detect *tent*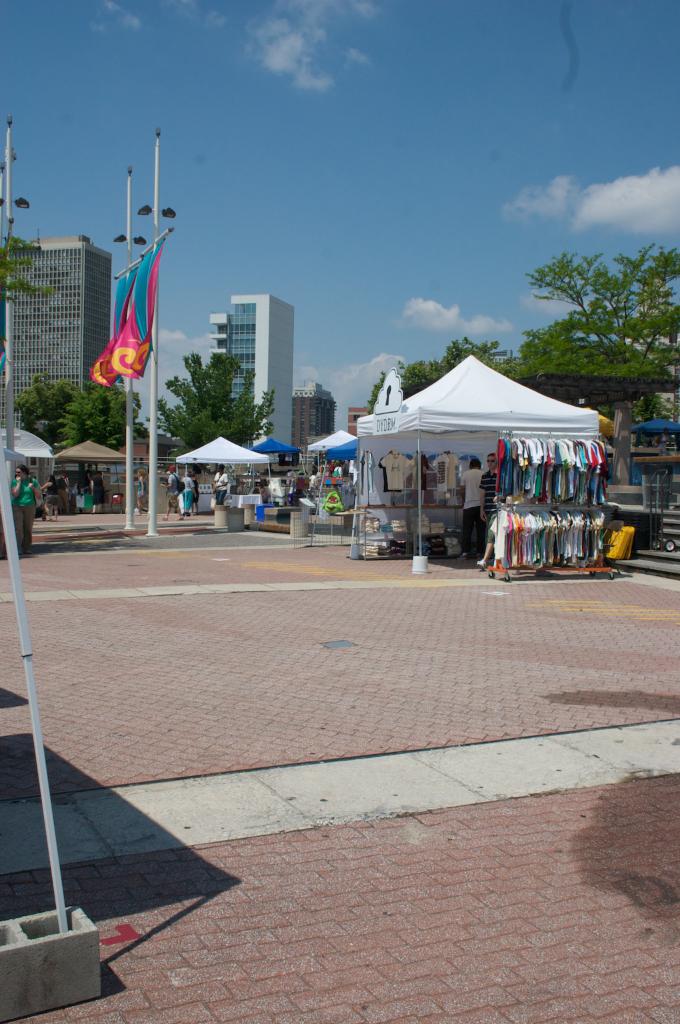
[312,419,359,509]
